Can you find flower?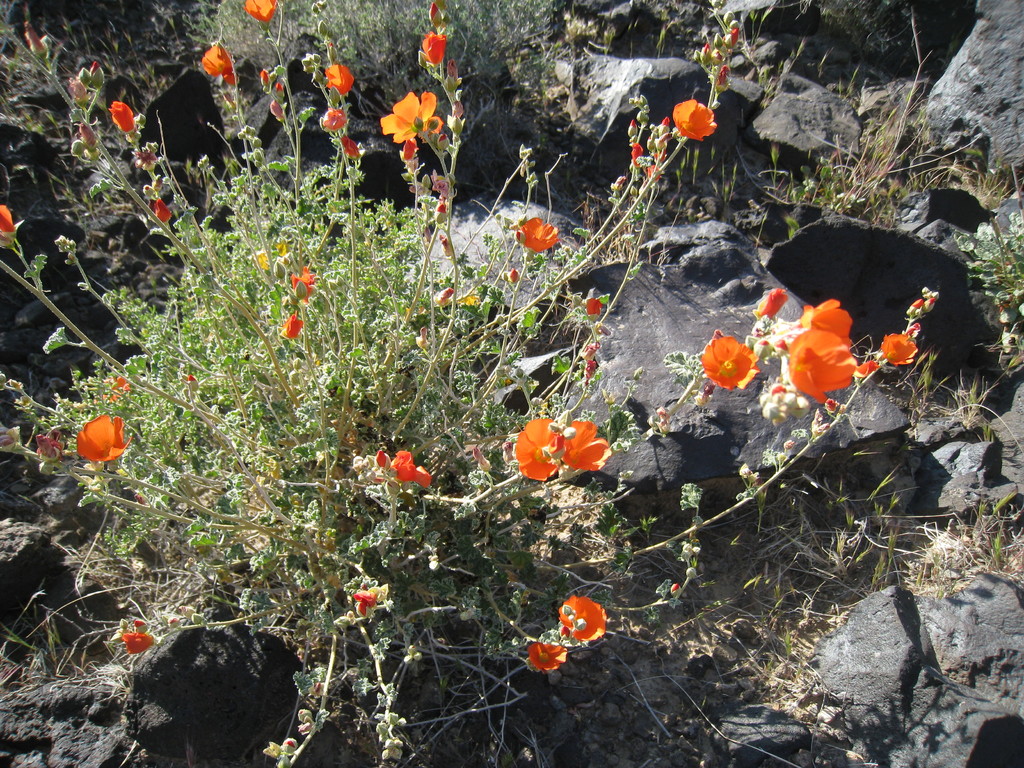
Yes, bounding box: {"x1": 111, "y1": 98, "x2": 141, "y2": 132}.
